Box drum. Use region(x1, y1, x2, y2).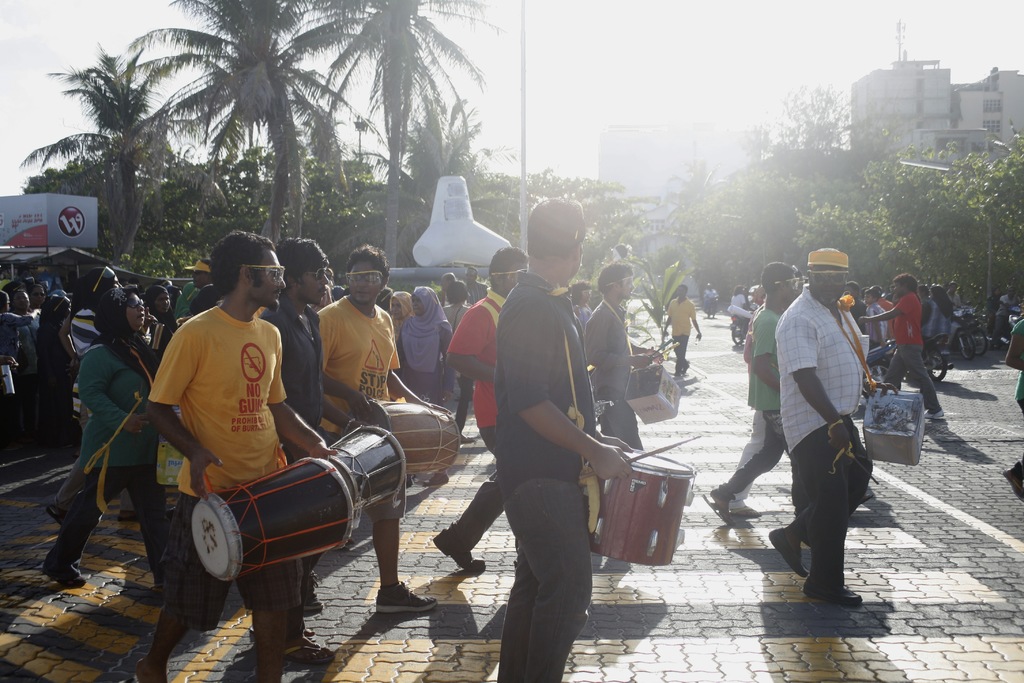
region(581, 443, 700, 570).
